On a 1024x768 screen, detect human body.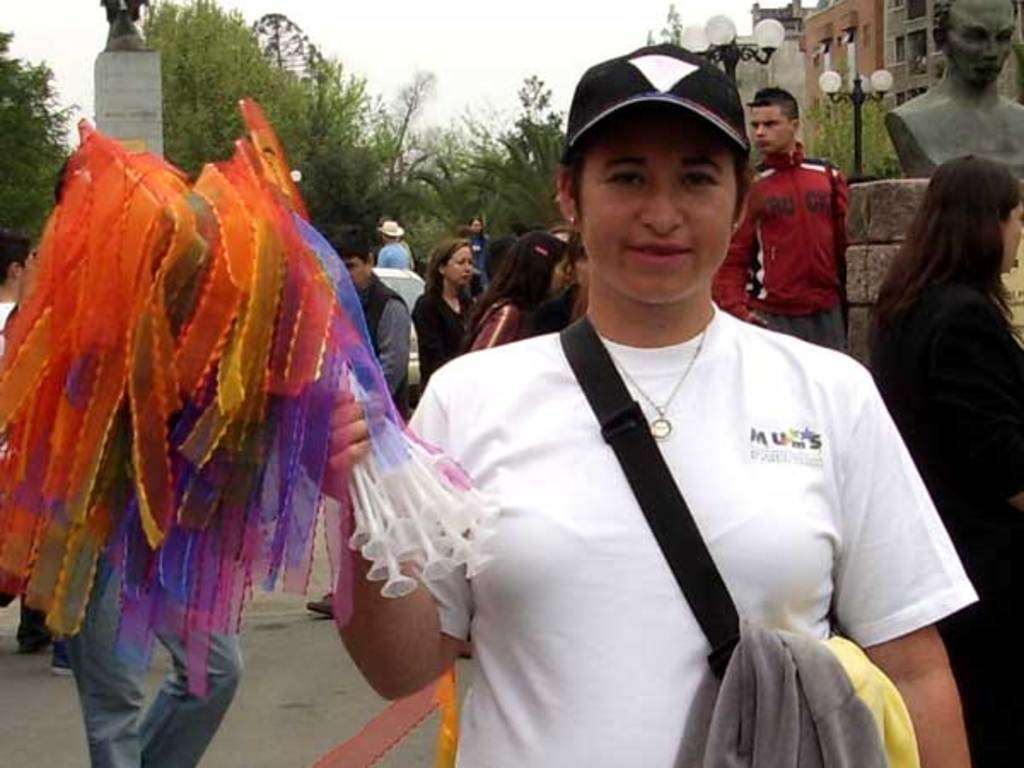
bbox=[22, 596, 75, 672].
